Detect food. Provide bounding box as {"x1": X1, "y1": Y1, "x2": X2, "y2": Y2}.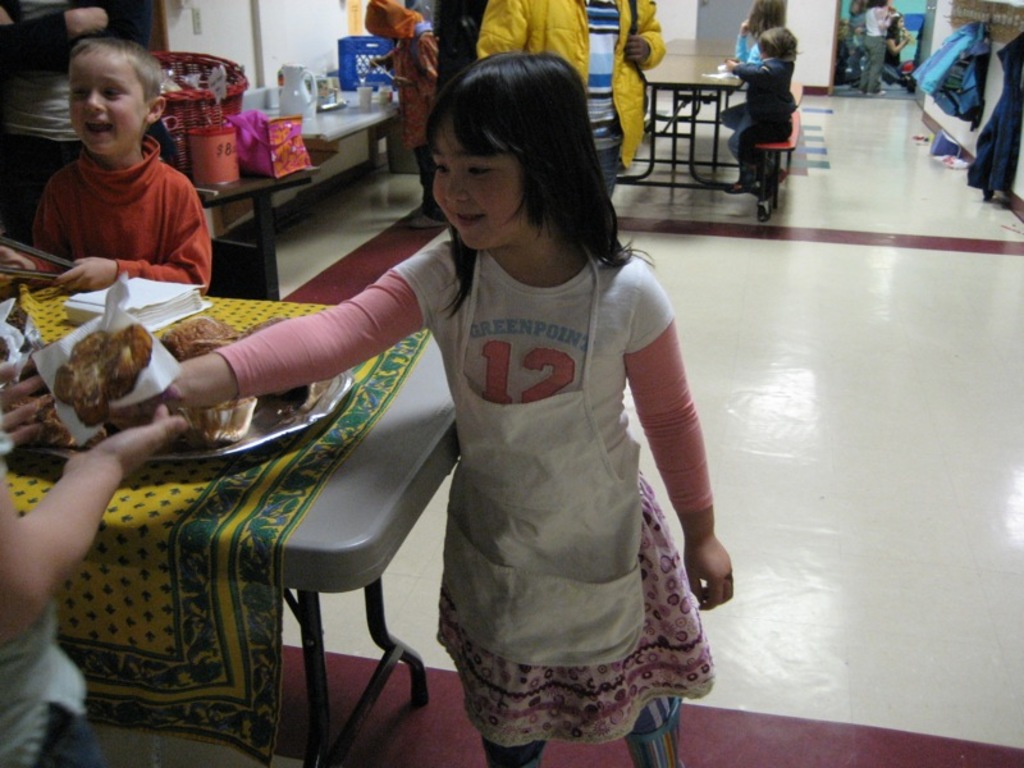
{"x1": 55, "y1": 321, "x2": 155, "y2": 429}.
